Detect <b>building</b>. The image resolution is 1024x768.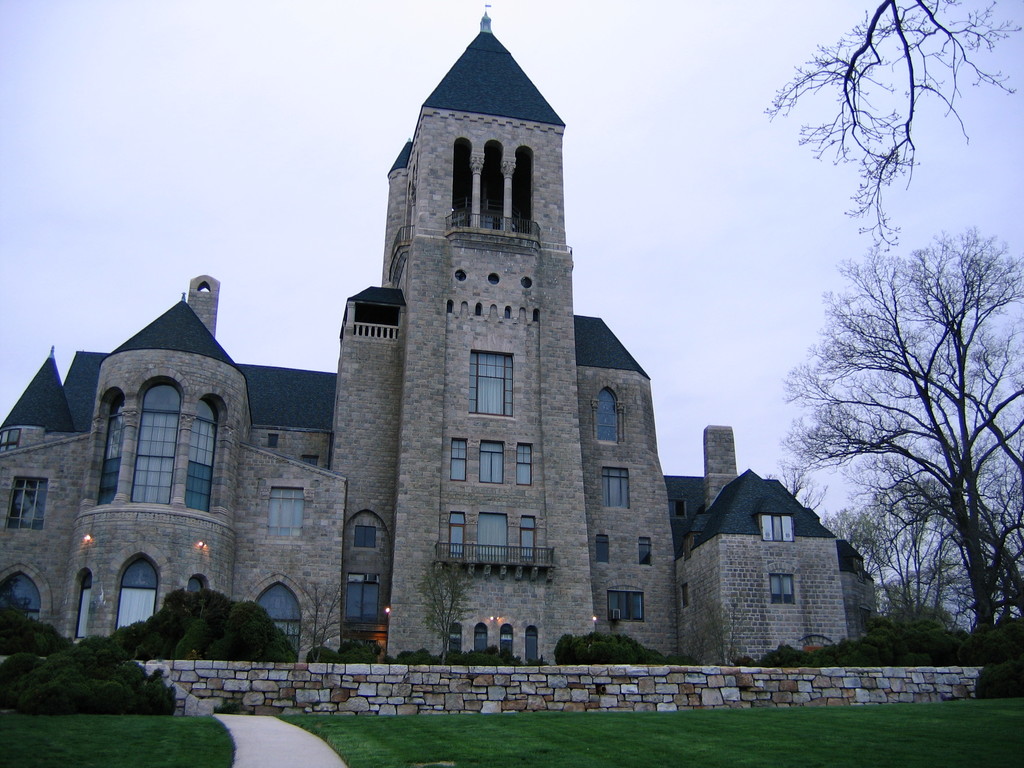
<bbox>0, 15, 872, 657</bbox>.
